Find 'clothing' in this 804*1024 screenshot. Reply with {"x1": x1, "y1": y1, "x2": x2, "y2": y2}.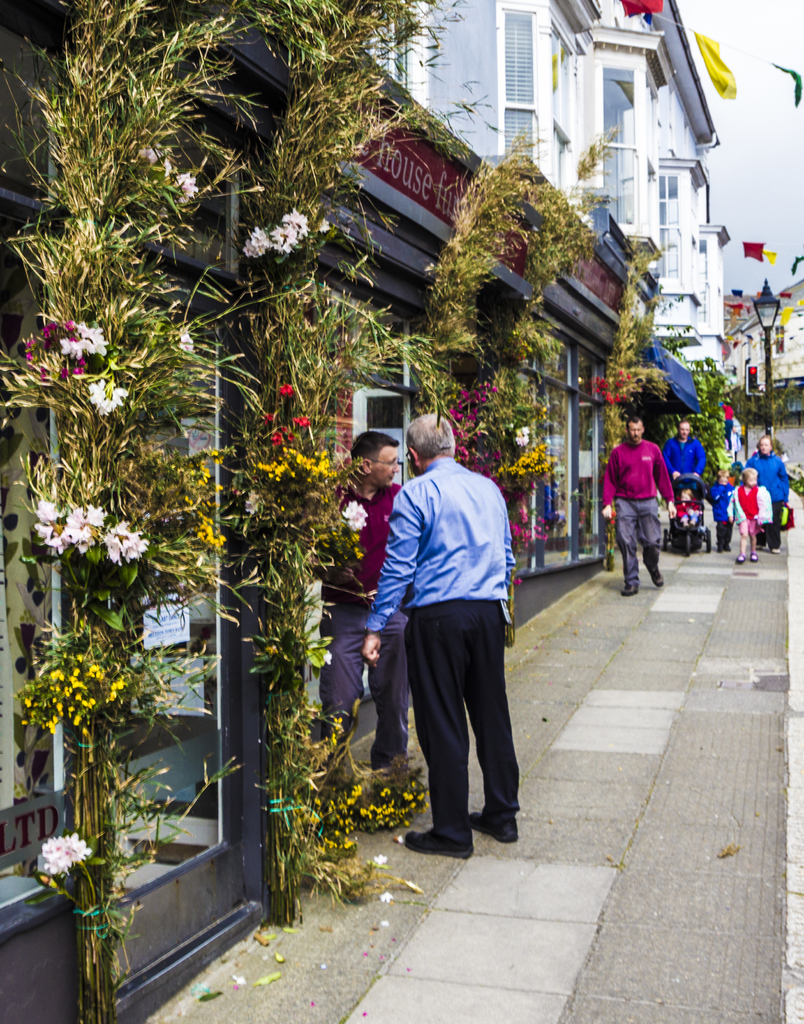
{"x1": 662, "y1": 439, "x2": 704, "y2": 476}.
